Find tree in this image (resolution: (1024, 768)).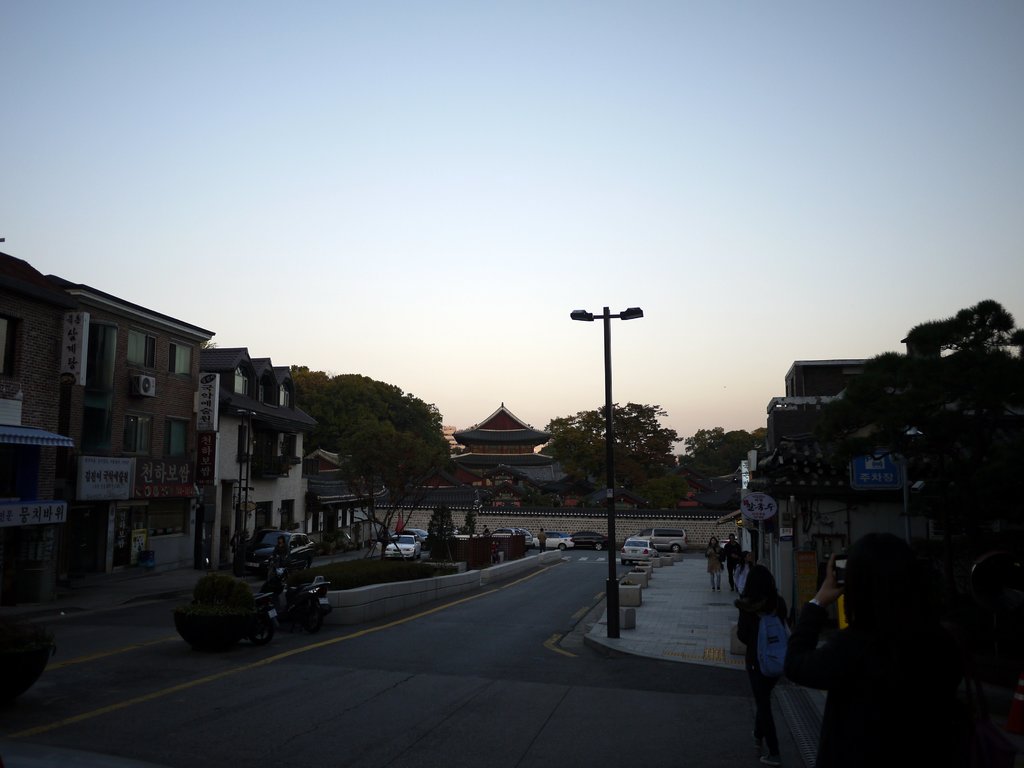
[x1=271, y1=354, x2=488, y2=575].
